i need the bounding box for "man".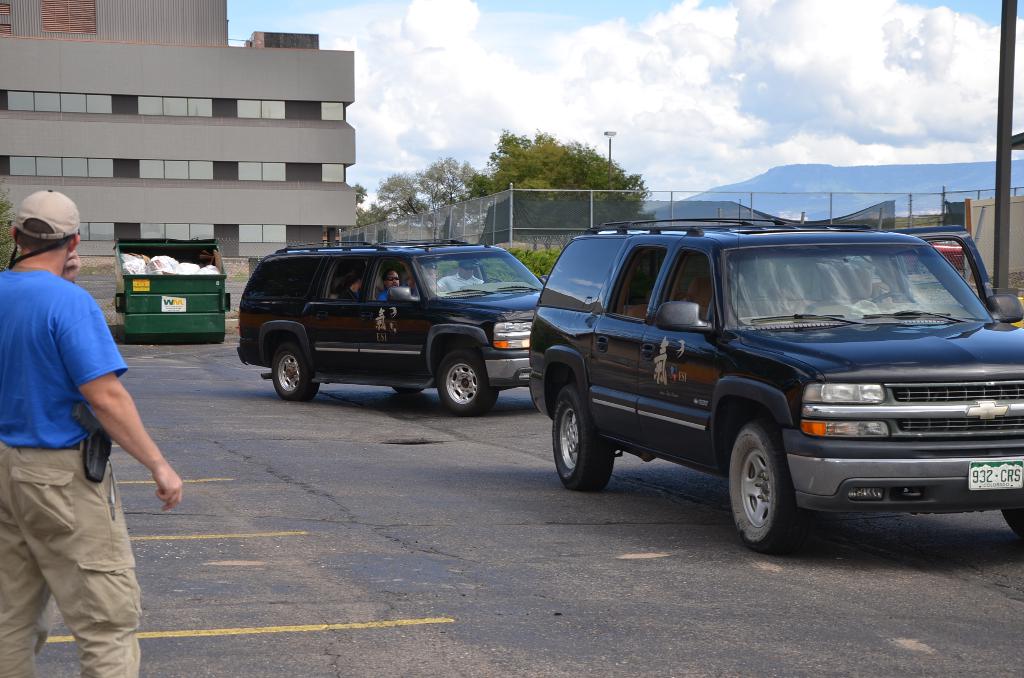
Here it is: pyautogui.locateOnScreen(8, 168, 164, 671).
